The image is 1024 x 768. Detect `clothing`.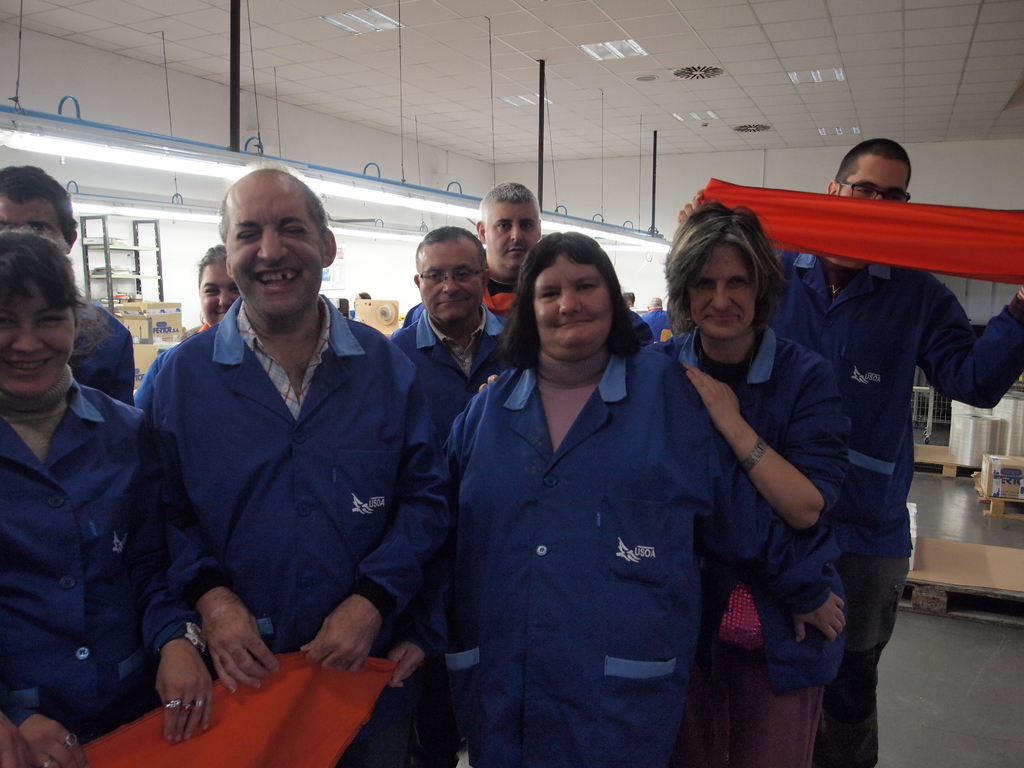
Detection: <bbox>763, 249, 1023, 767</bbox>.
